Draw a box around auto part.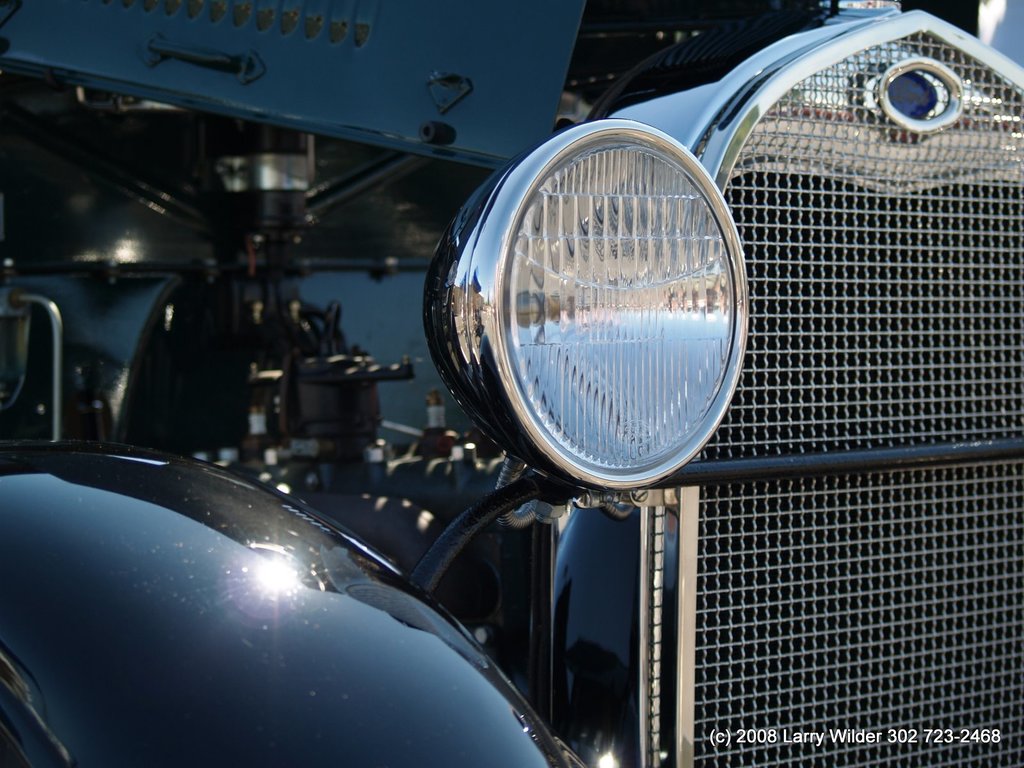
detection(0, 54, 538, 479).
